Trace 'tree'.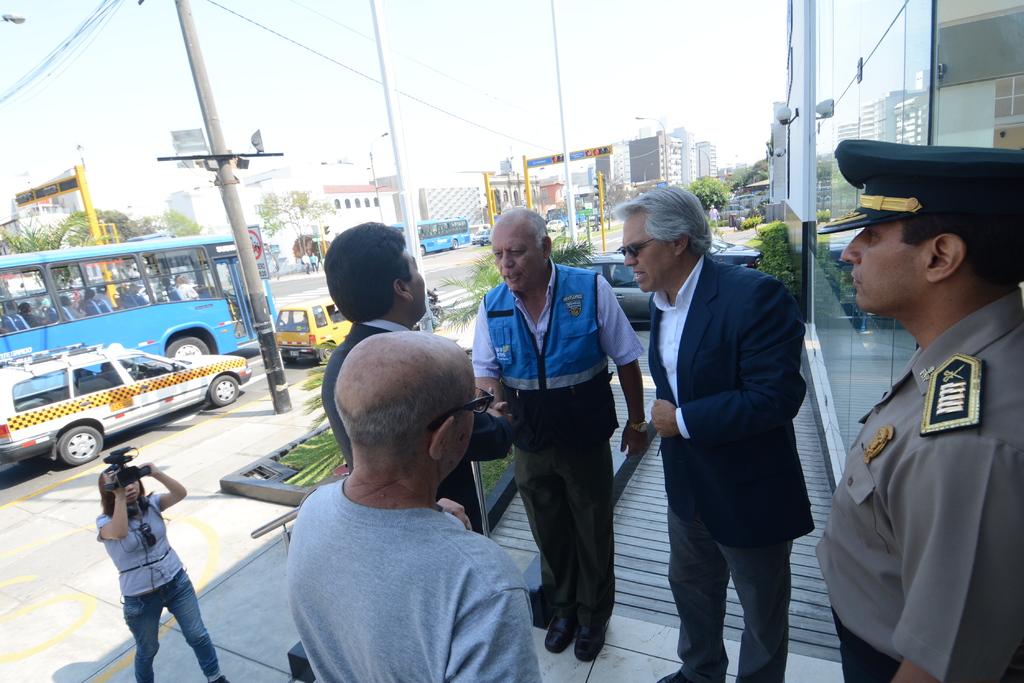
Traced to [left=254, top=189, right=333, bottom=271].
